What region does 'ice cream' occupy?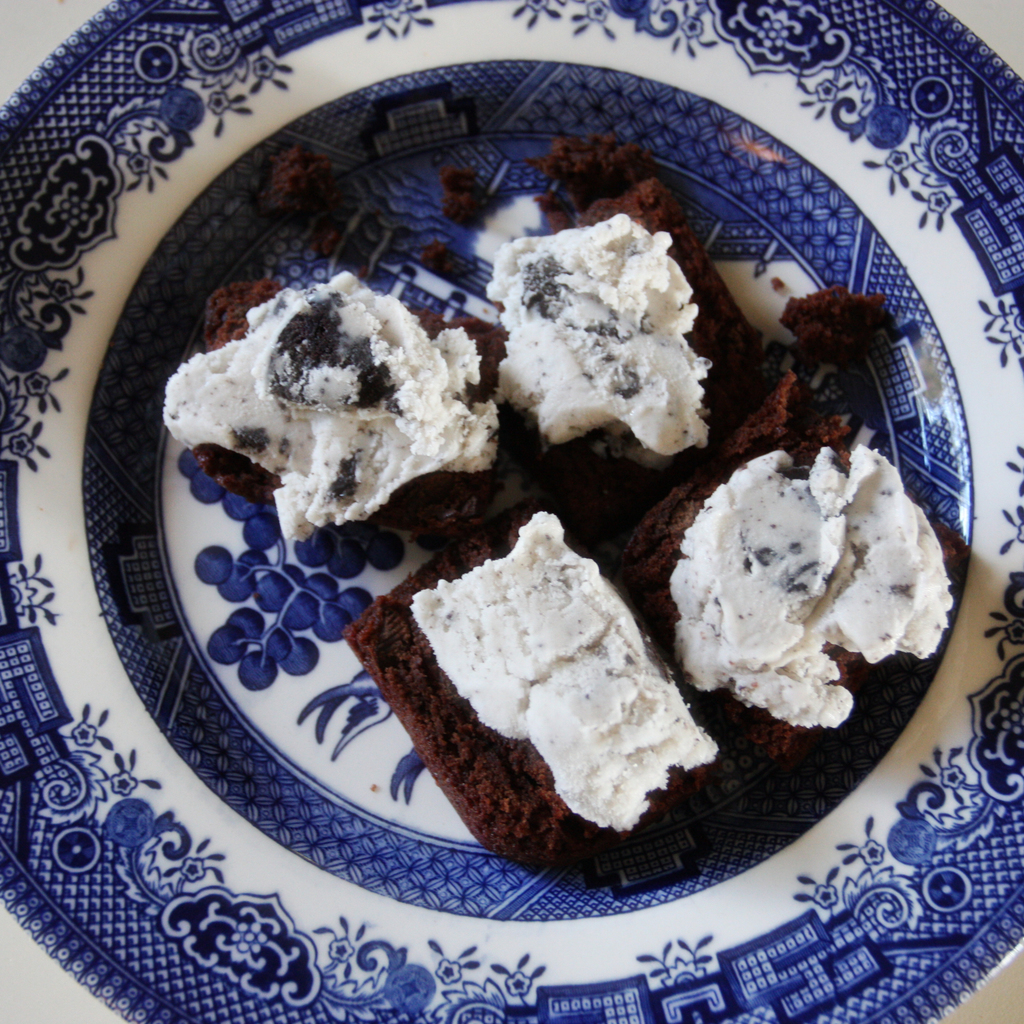
{"x1": 660, "y1": 441, "x2": 954, "y2": 733}.
